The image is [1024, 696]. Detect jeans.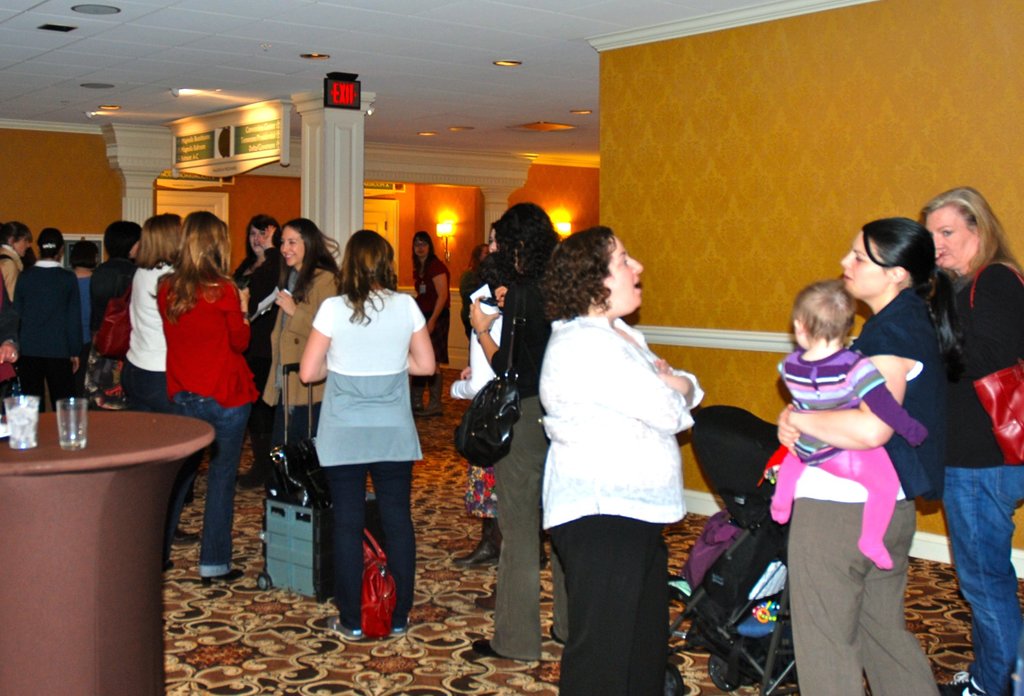
Detection: pyautogui.locateOnScreen(942, 465, 1023, 695).
